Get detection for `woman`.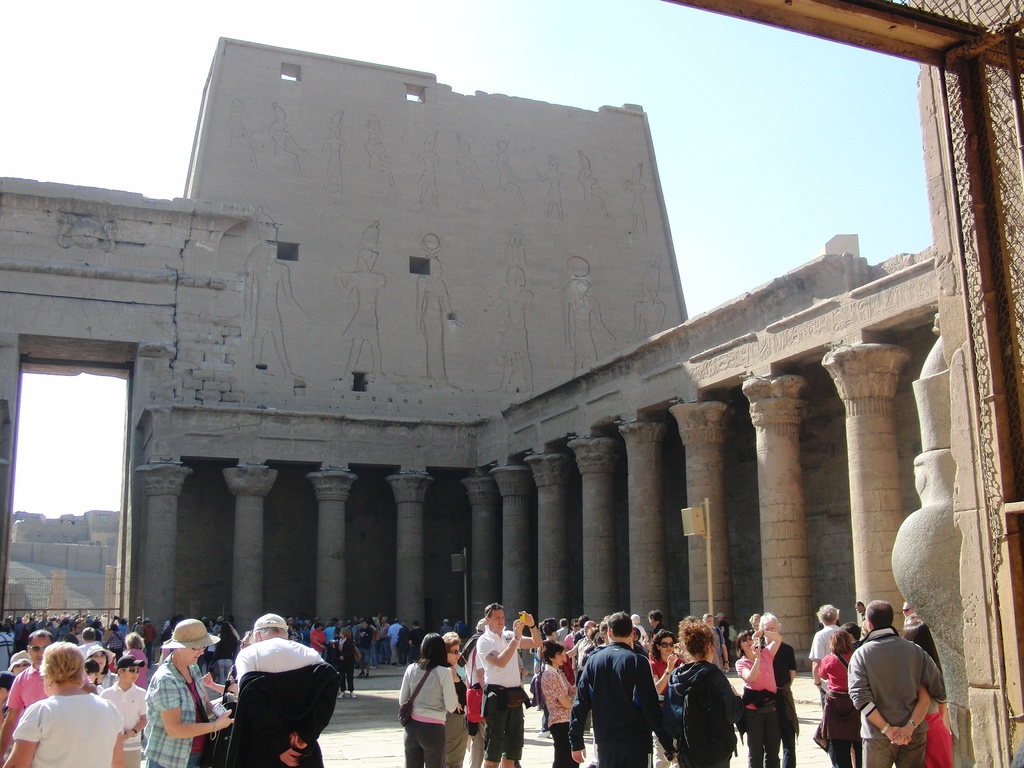
Detection: left=733, top=625, right=783, bottom=767.
